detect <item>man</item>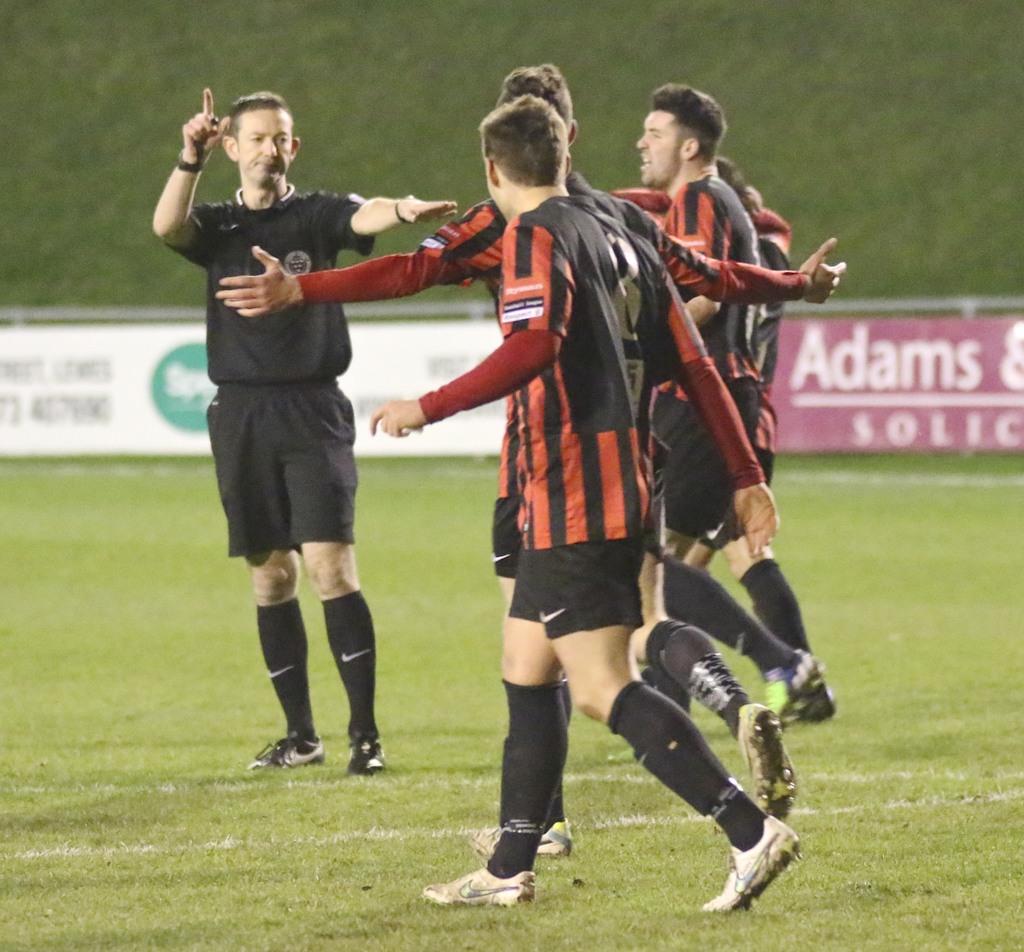
{"x1": 221, "y1": 62, "x2": 817, "y2": 808}
